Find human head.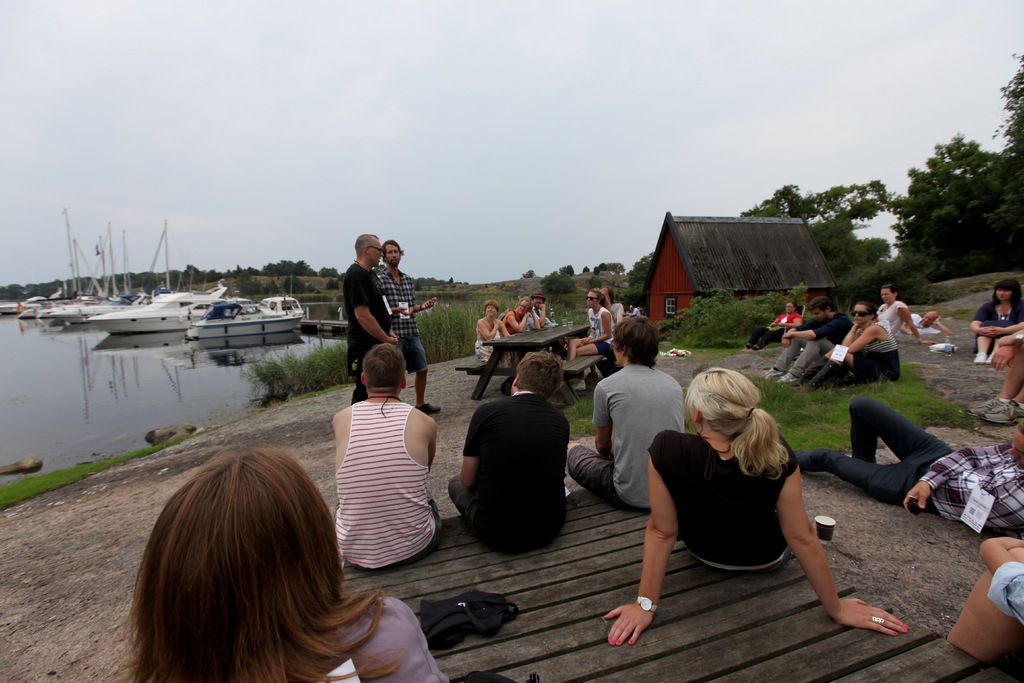
pyautogui.locateOnScreen(518, 295, 530, 317).
